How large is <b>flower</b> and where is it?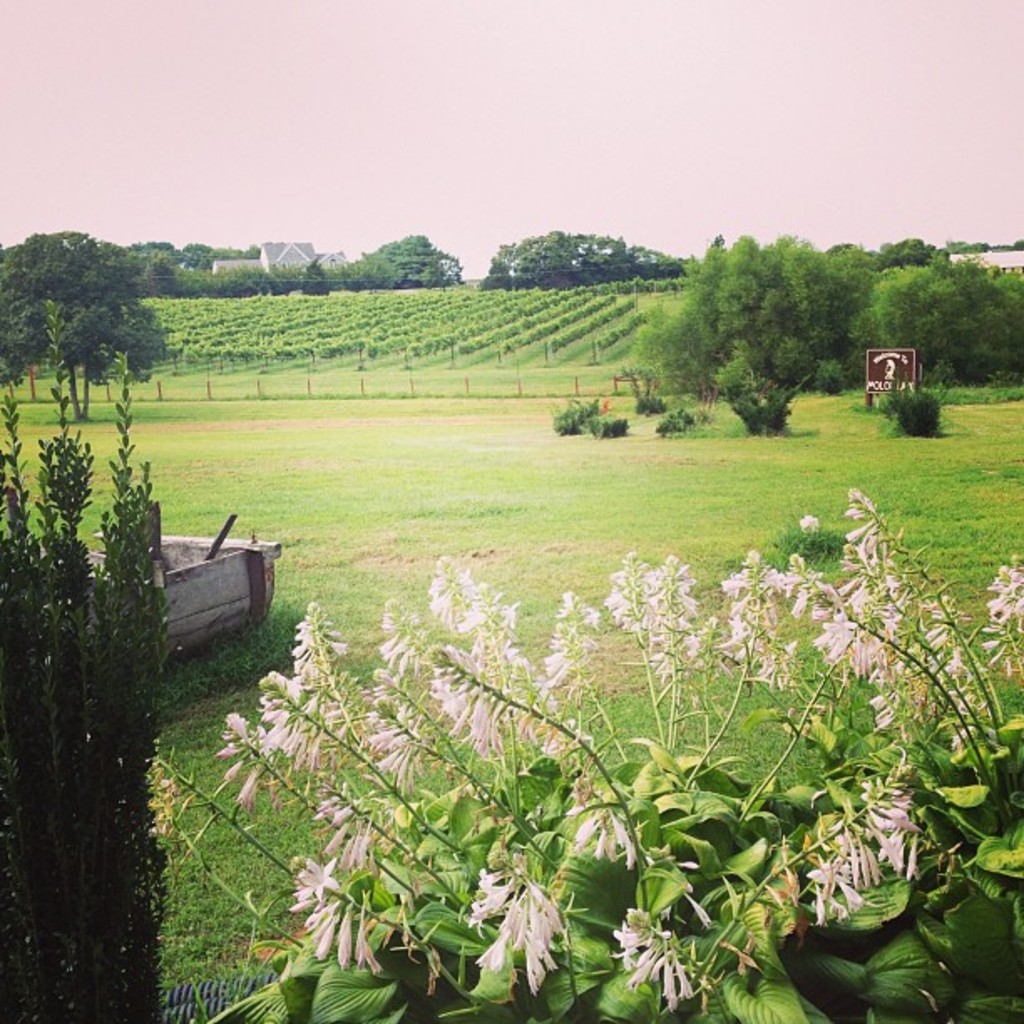
Bounding box: (480,877,572,1004).
